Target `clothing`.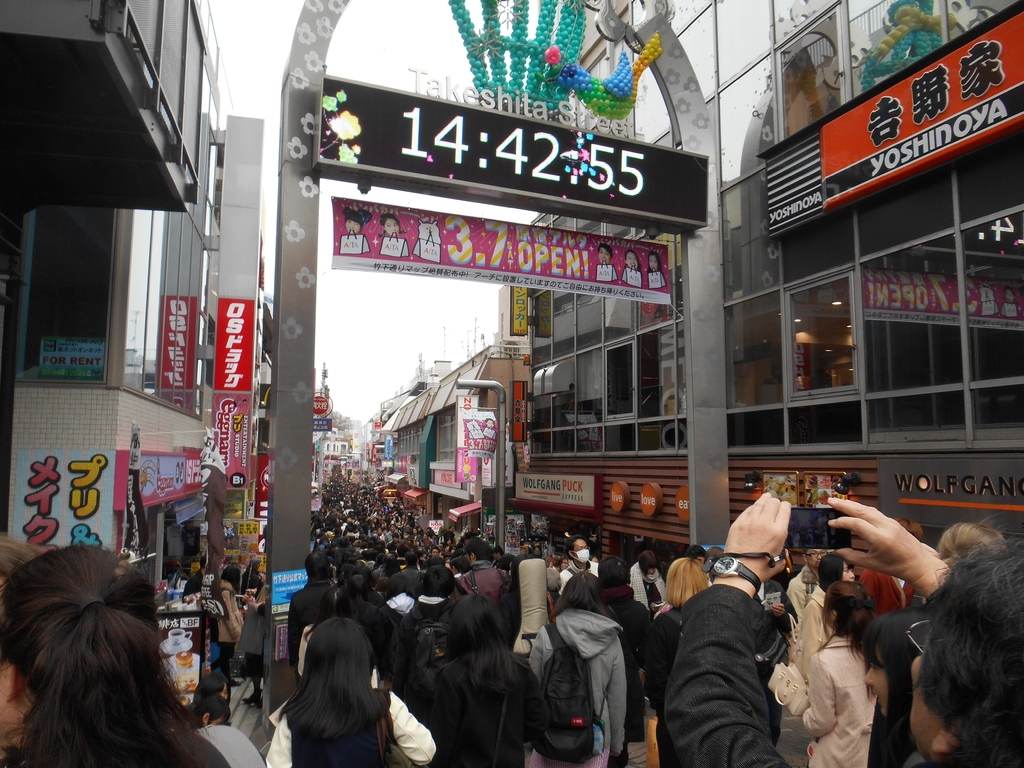
Target region: <region>599, 597, 654, 742</region>.
